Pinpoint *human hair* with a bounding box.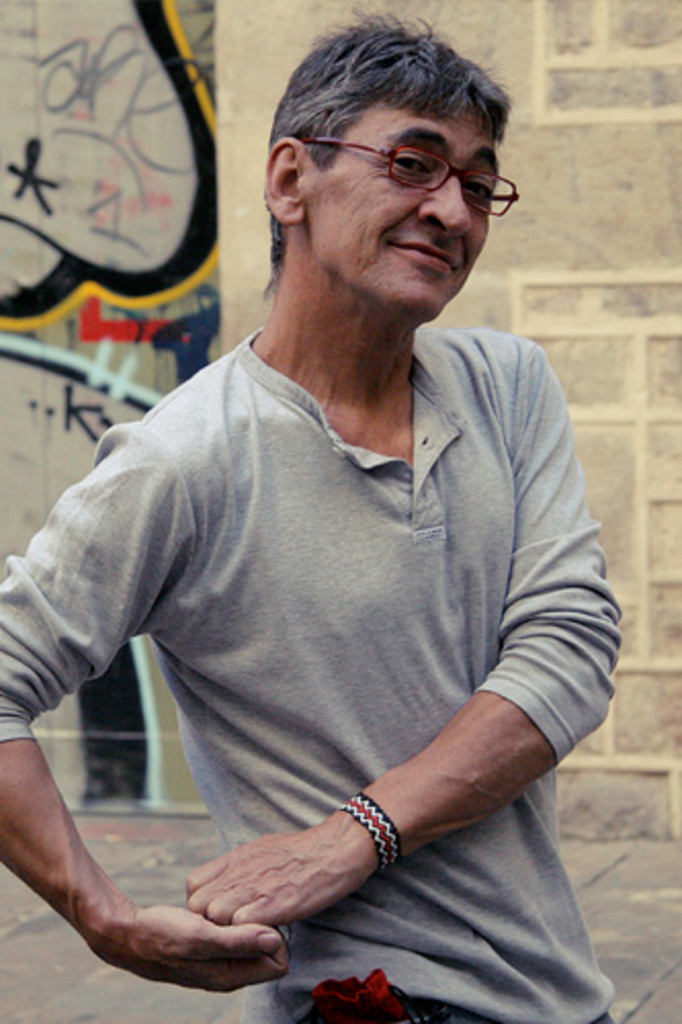
264, 12, 514, 223.
